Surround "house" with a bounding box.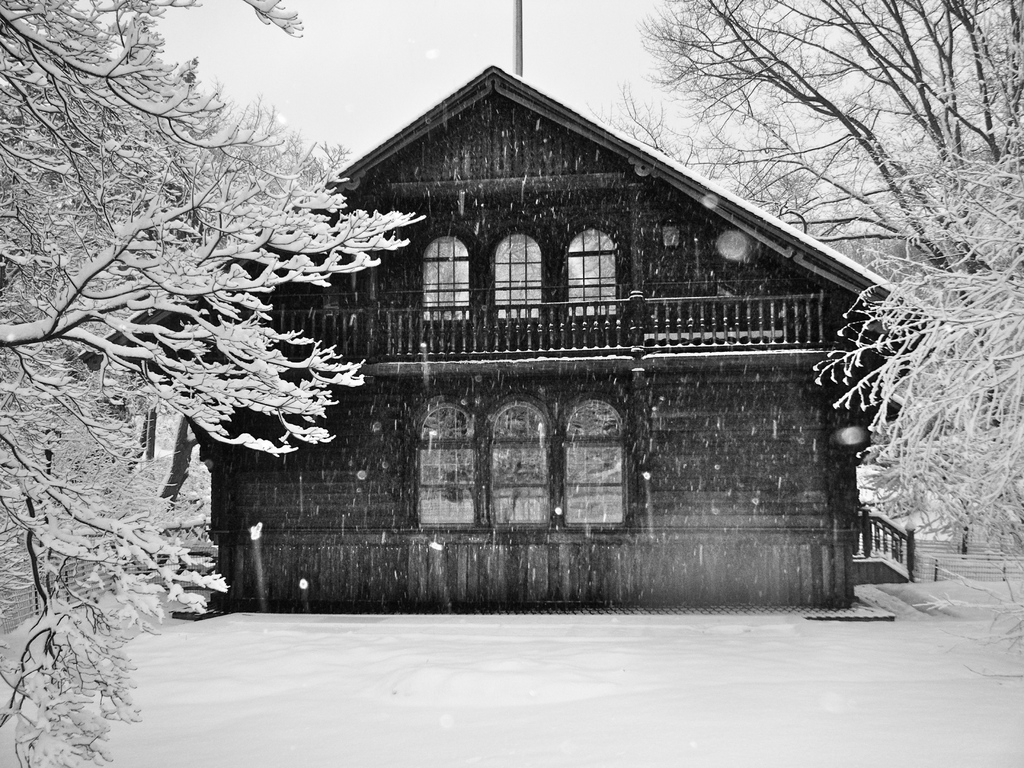
<bbox>75, 61, 941, 605</bbox>.
